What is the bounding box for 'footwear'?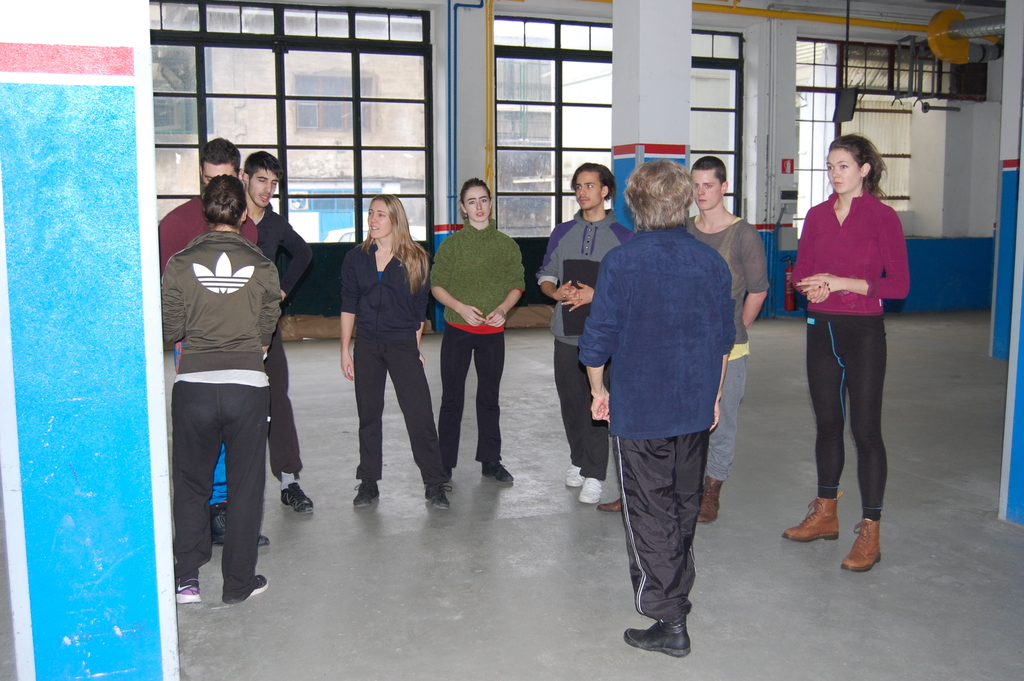
bbox=[783, 490, 842, 540].
